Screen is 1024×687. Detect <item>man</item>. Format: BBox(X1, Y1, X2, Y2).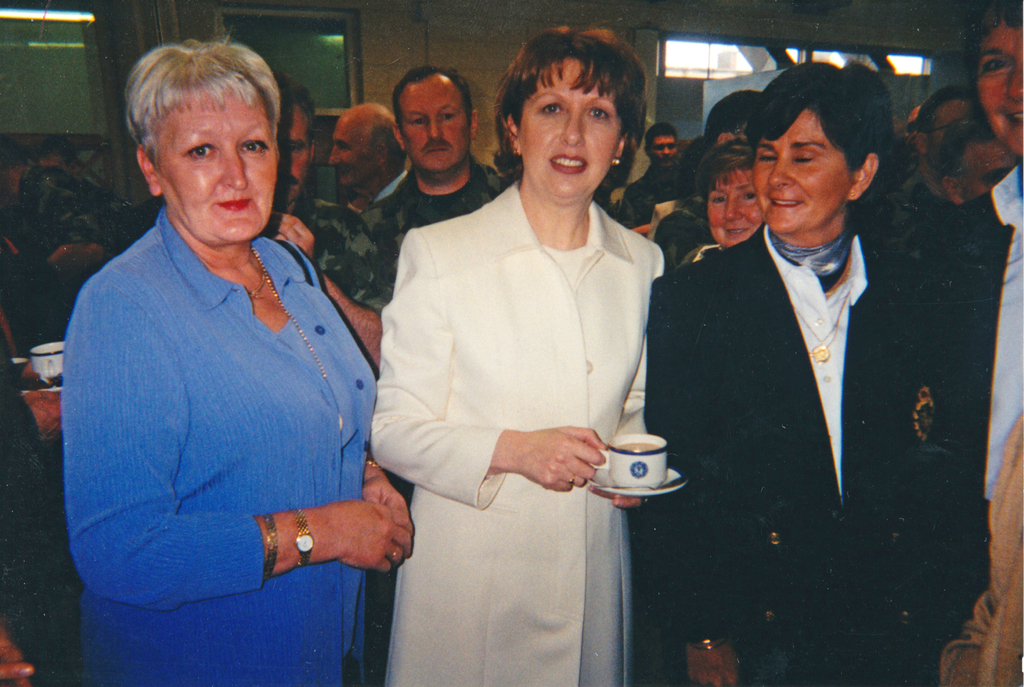
BBox(366, 60, 510, 277).
